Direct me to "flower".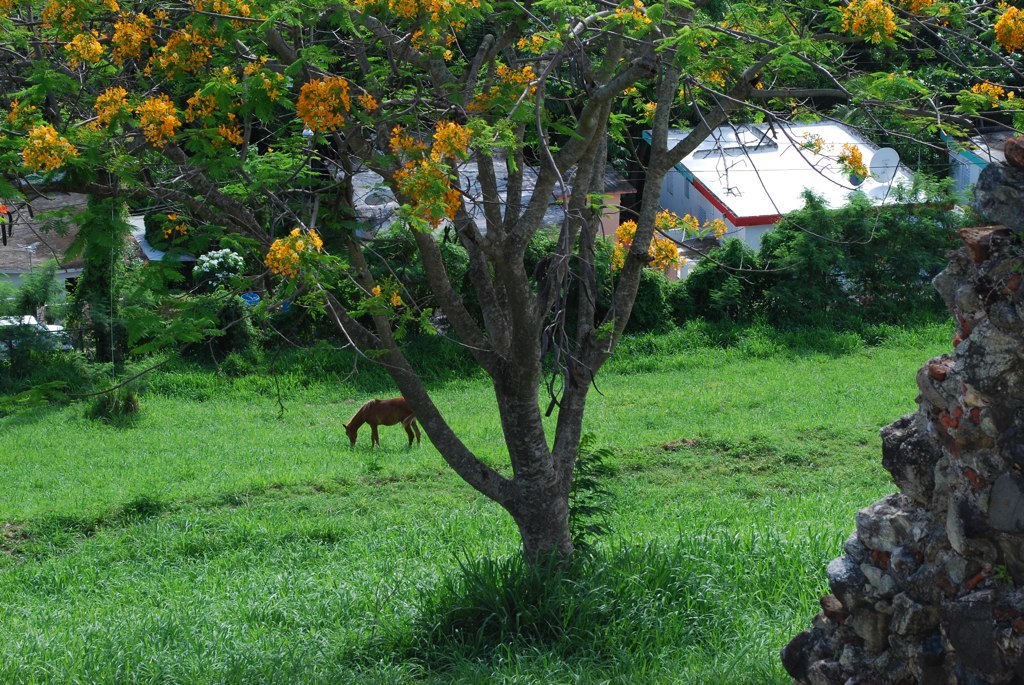
Direction: 392, 297, 403, 305.
